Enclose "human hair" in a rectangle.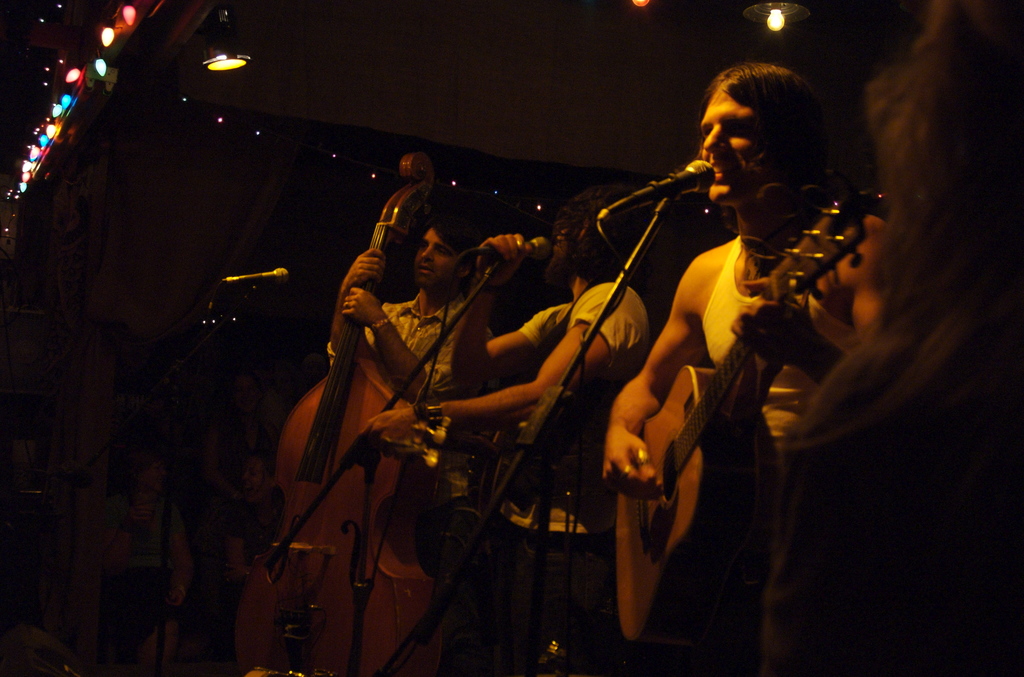
box=[424, 208, 481, 270].
